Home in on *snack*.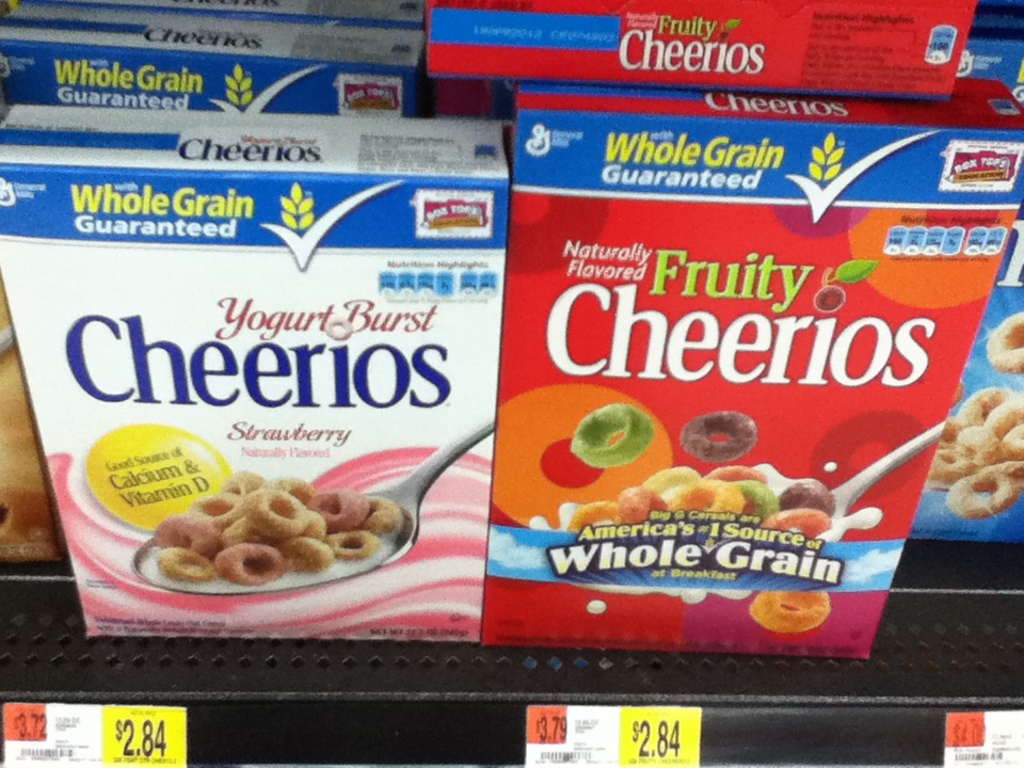
Homed in at [left=986, top=316, right=1023, bottom=372].
